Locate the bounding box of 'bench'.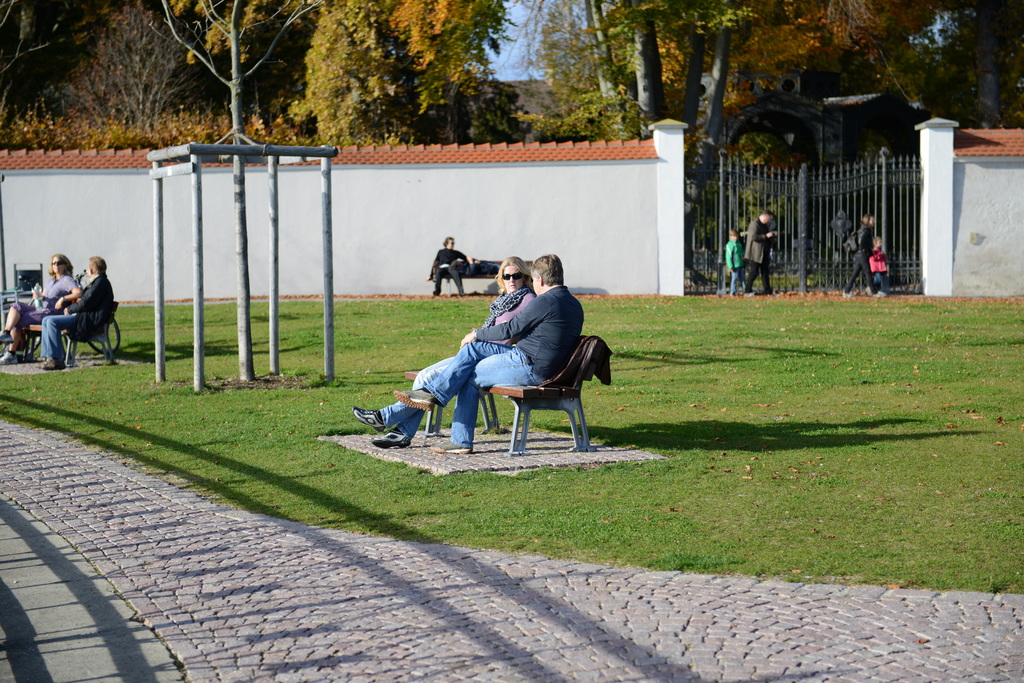
Bounding box: (435,261,529,298).
